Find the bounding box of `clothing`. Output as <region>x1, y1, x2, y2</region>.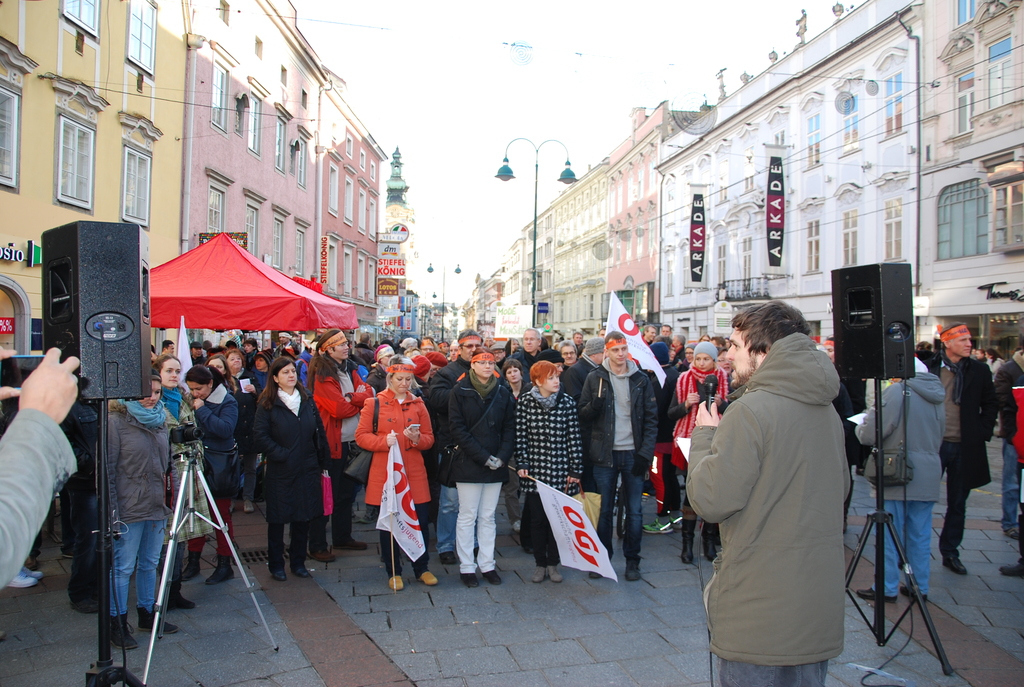
<region>996, 358, 1023, 527</region>.
